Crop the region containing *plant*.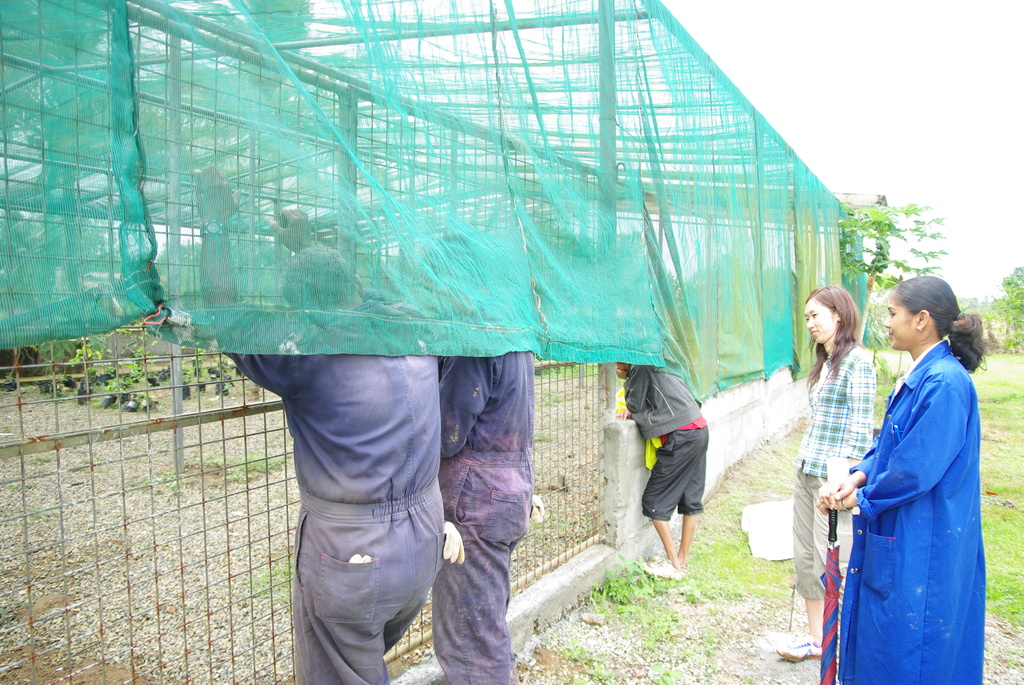
Crop region: 1005:652:1023:668.
